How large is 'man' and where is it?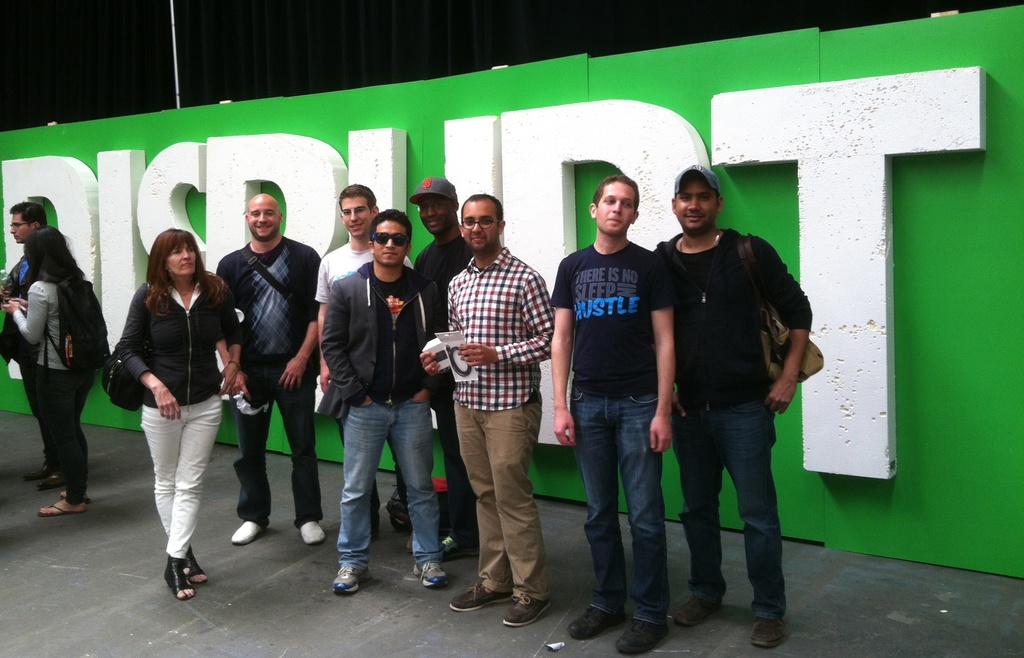
Bounding box: <bbox>0, 202, 64, 491</bbox>.
